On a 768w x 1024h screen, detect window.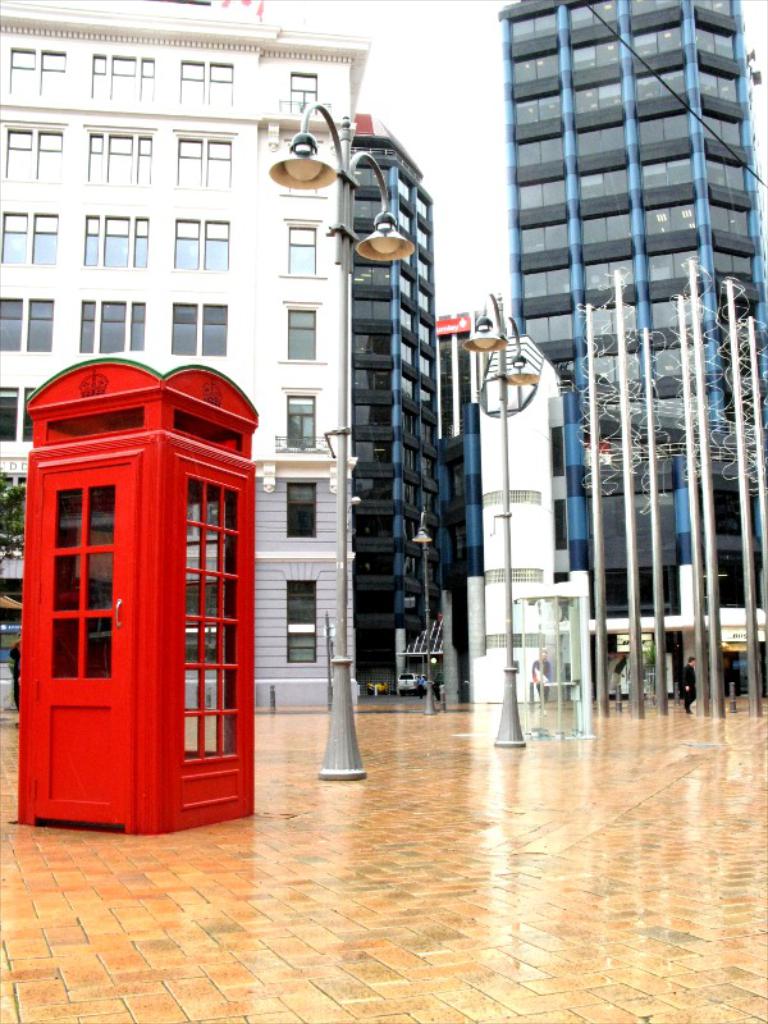
rect(582, 209, 631, 244).
